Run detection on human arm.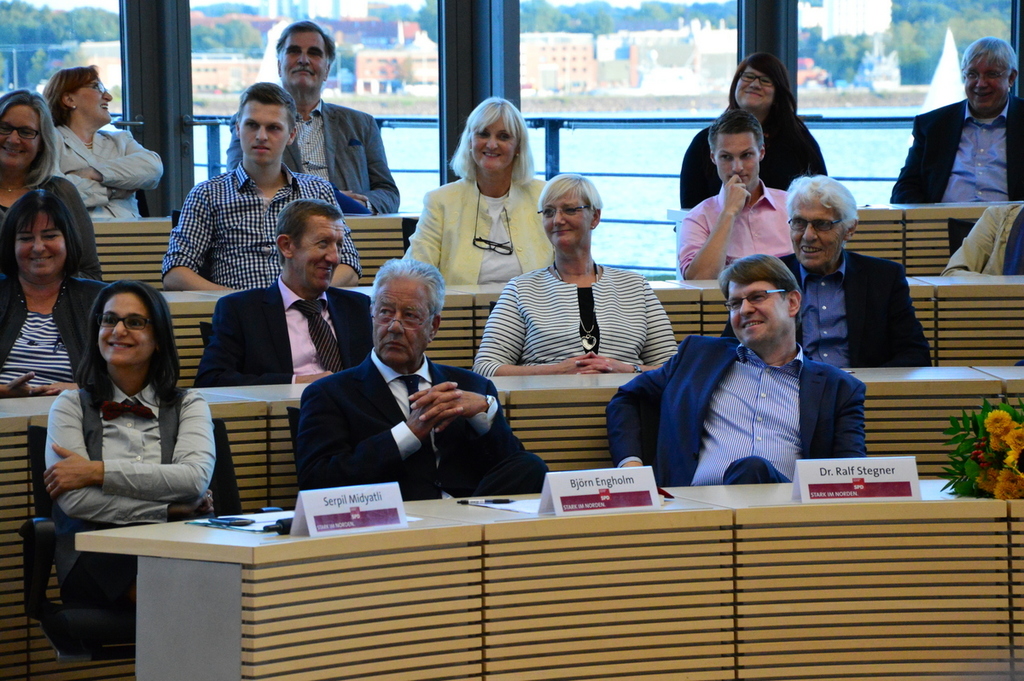
Result: select_region(579, 266, 692, 372).
